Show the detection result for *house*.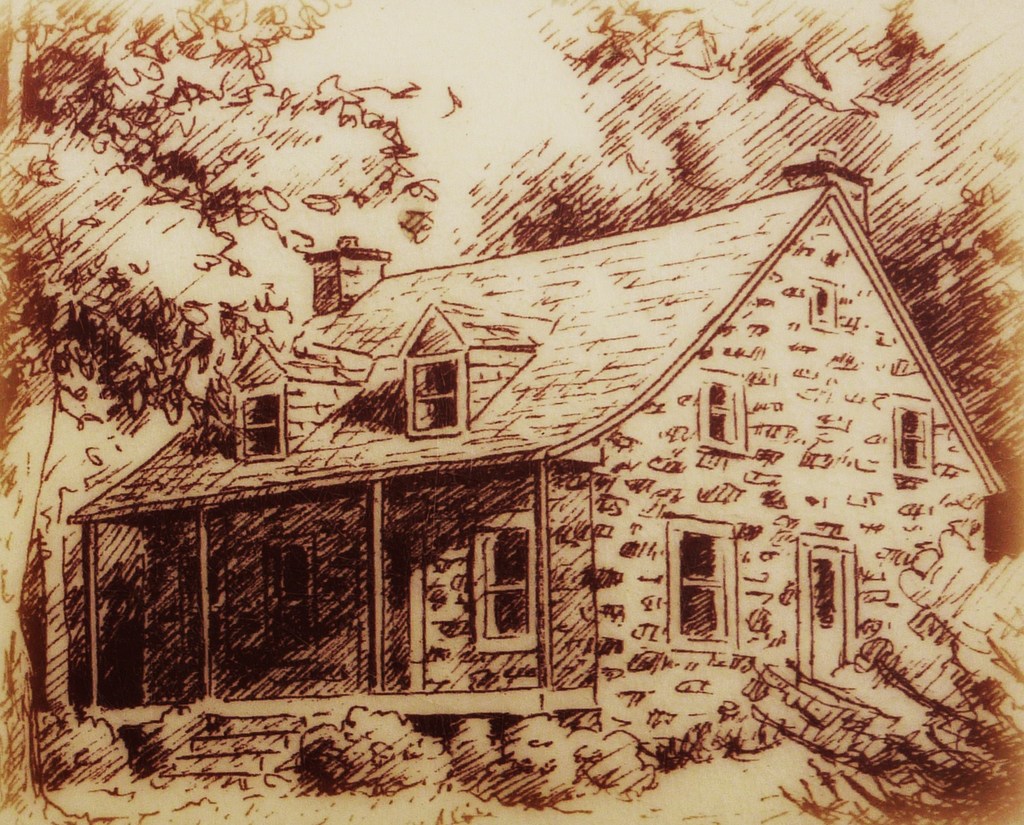
bbox=(99, 121, 995, 822).
